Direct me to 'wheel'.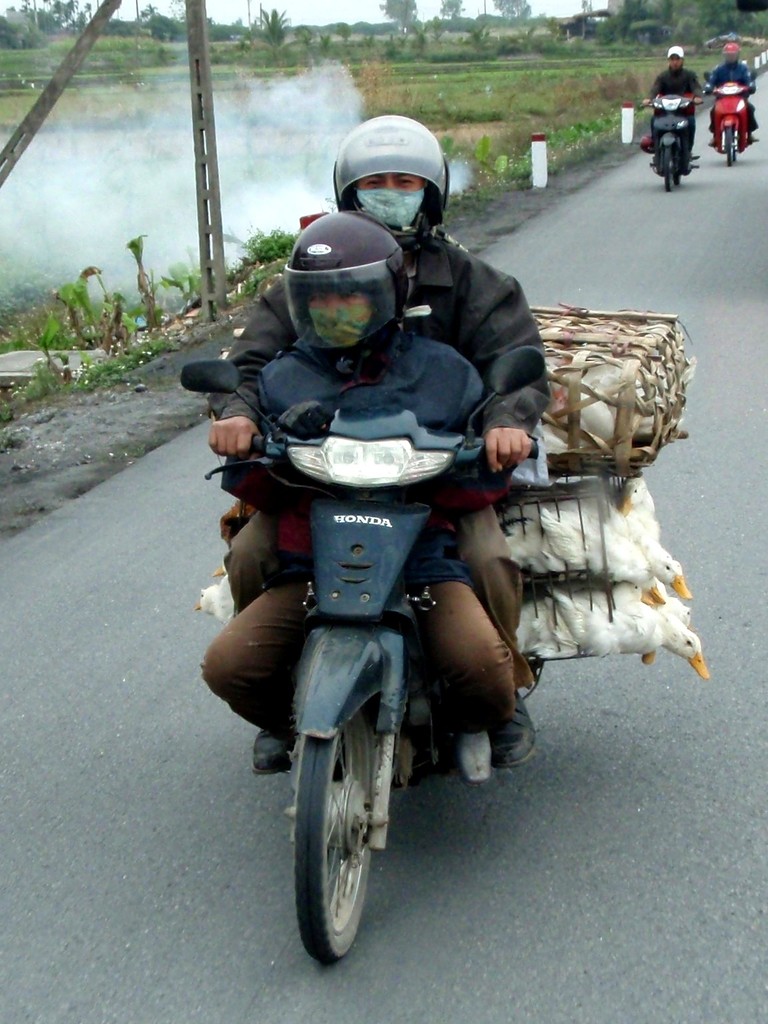
Direction: bbox=[721, 119, 735, 168].
